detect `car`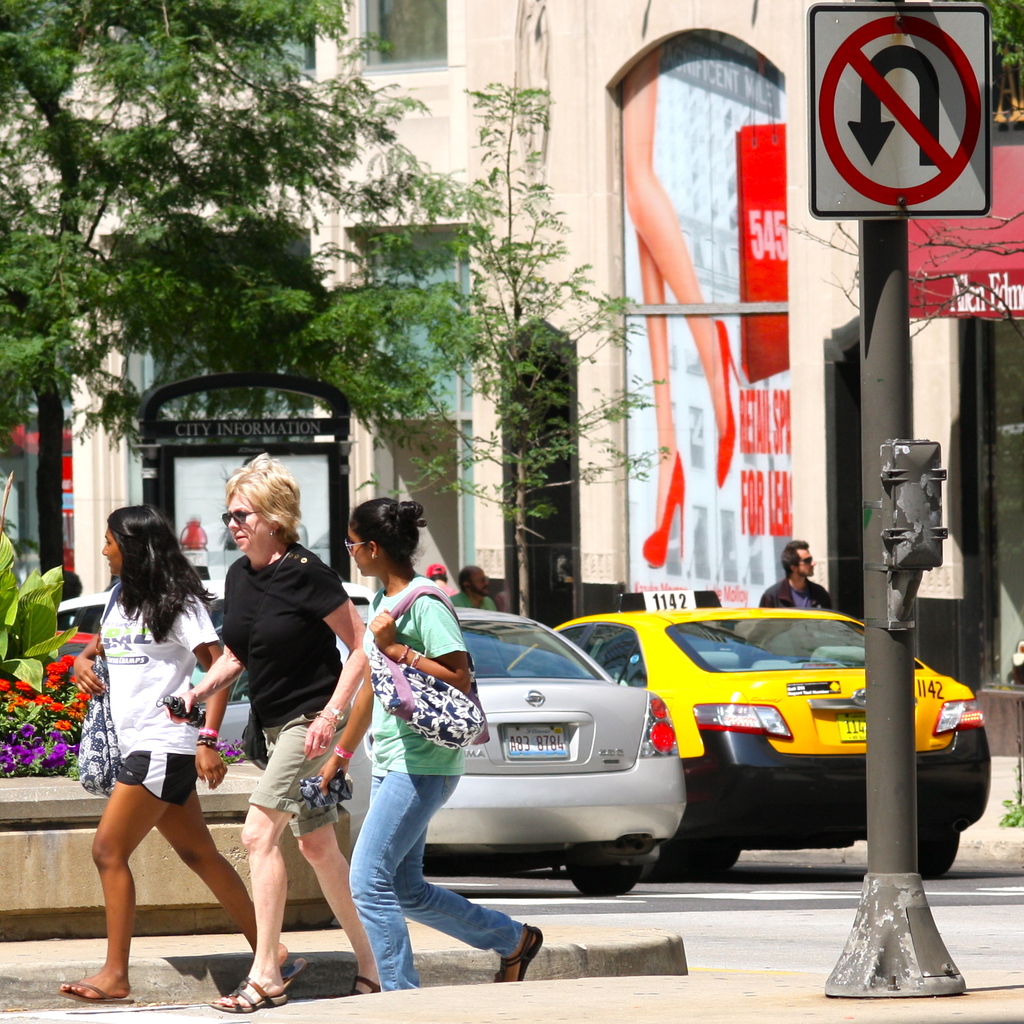
<bbox>200, 595, 688, 893</bbox>
